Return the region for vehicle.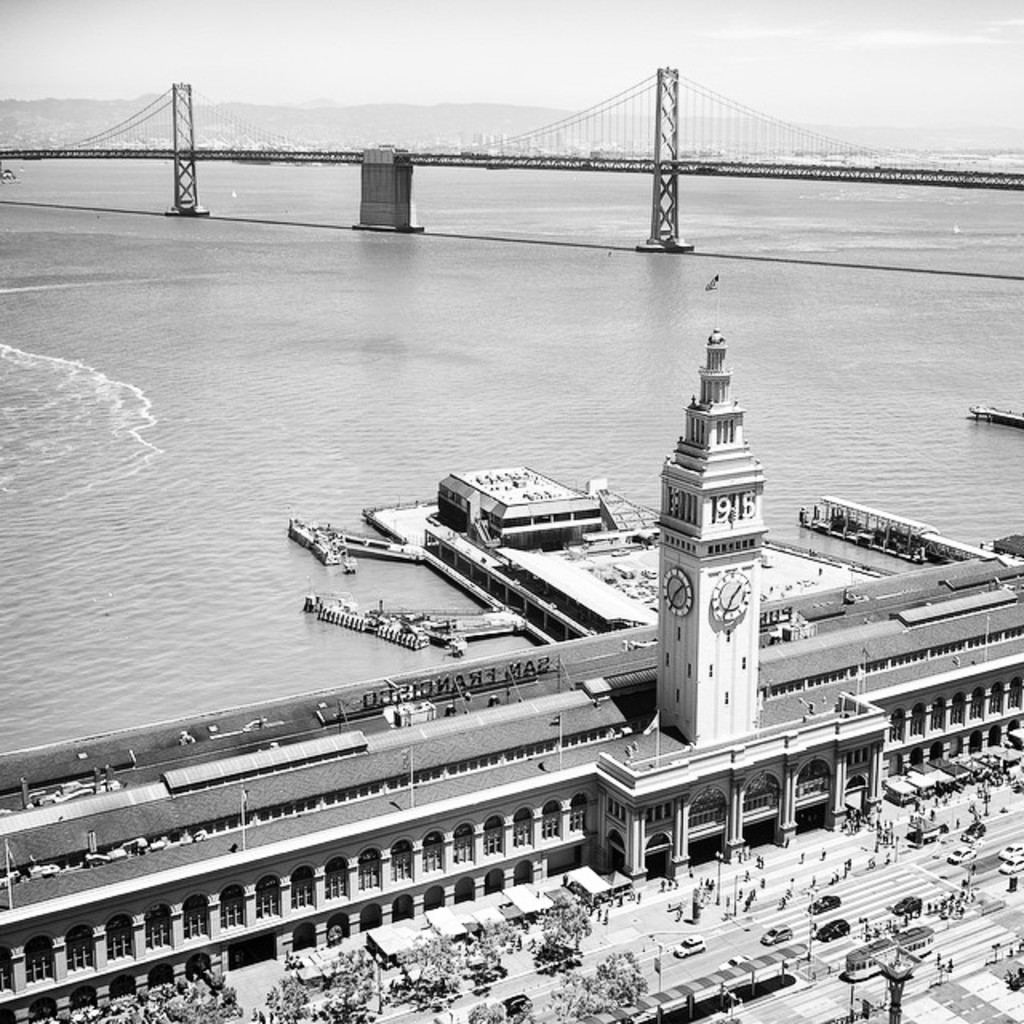
Rect(299, 594, 509, 658).
